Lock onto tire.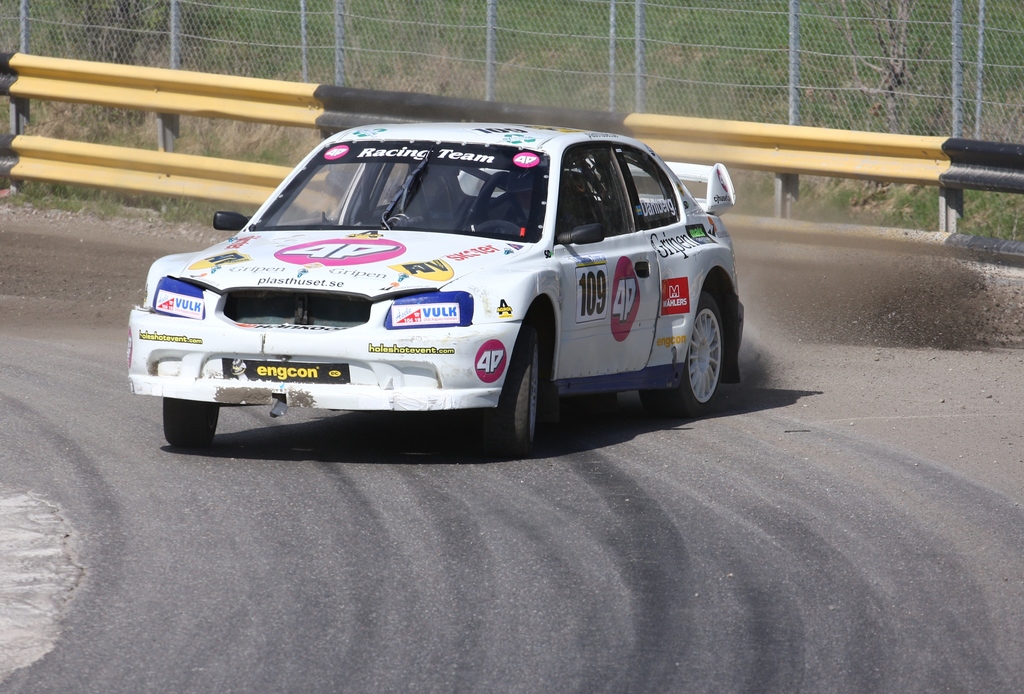
Locked: 164,397,223,444.
